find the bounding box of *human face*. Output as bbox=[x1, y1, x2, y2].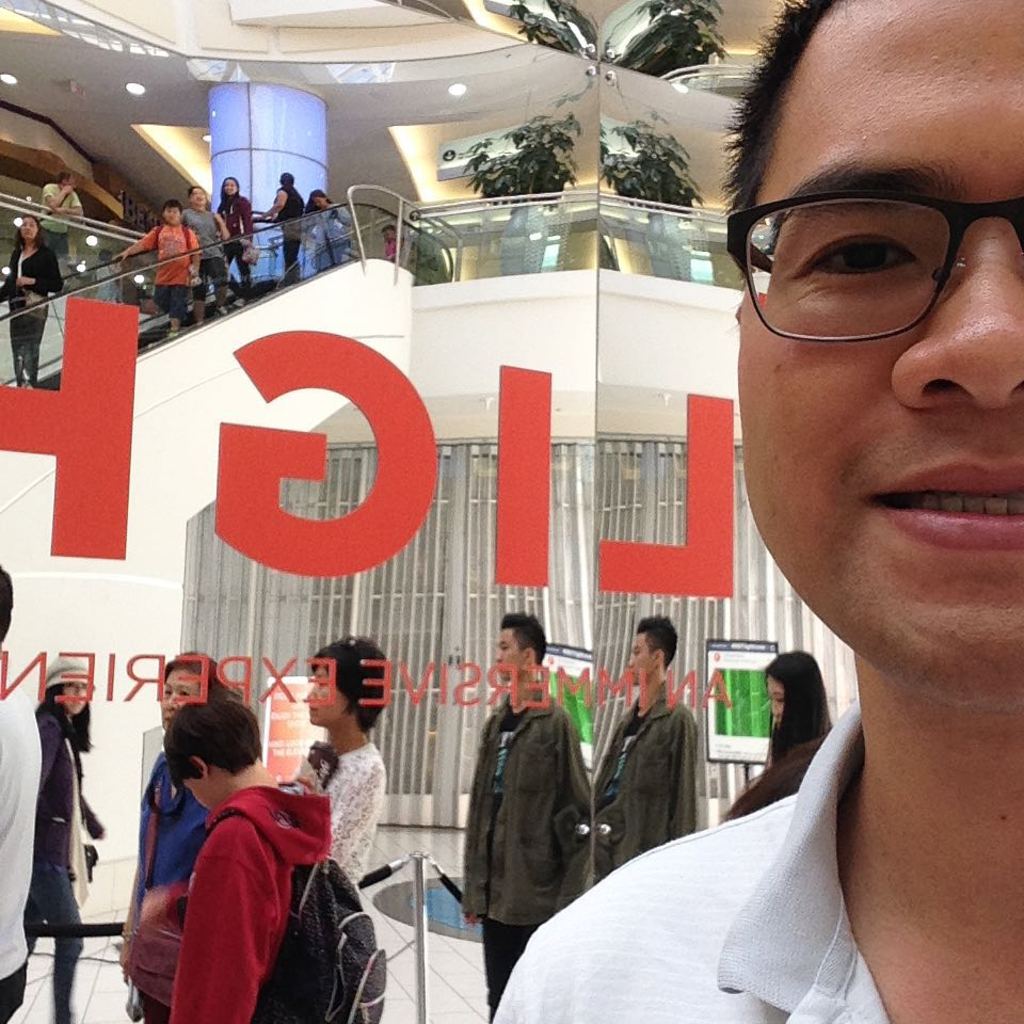
bbox=[733, 5, 1023, 738].
